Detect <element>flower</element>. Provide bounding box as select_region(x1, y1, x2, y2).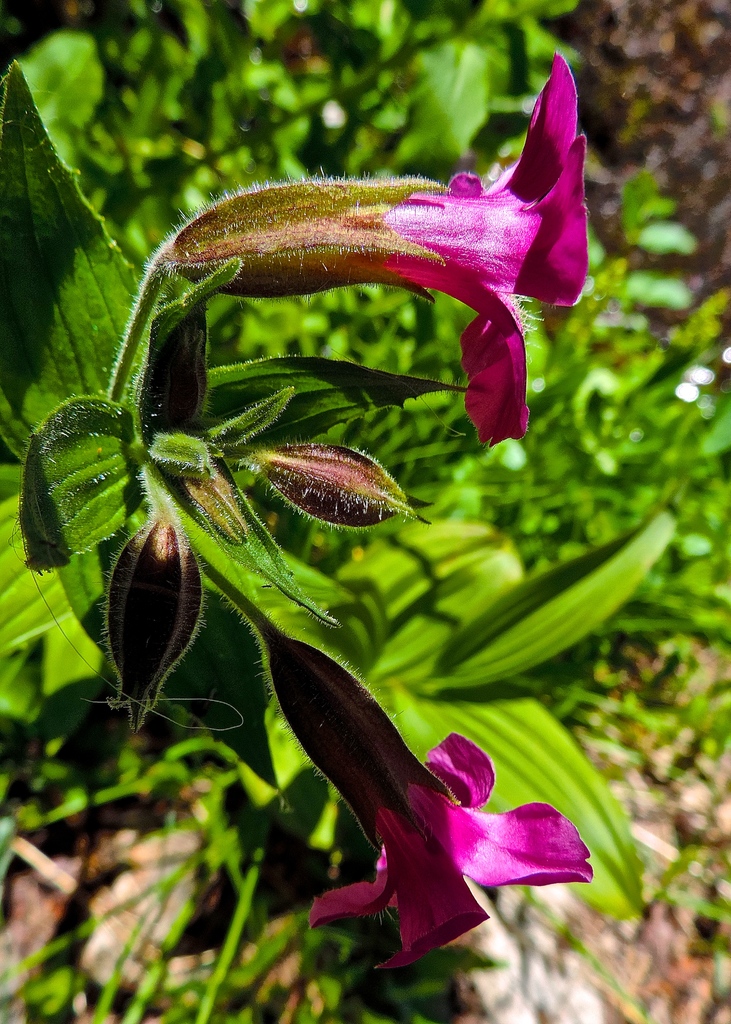
select_region(261, 636, 593, 972).
